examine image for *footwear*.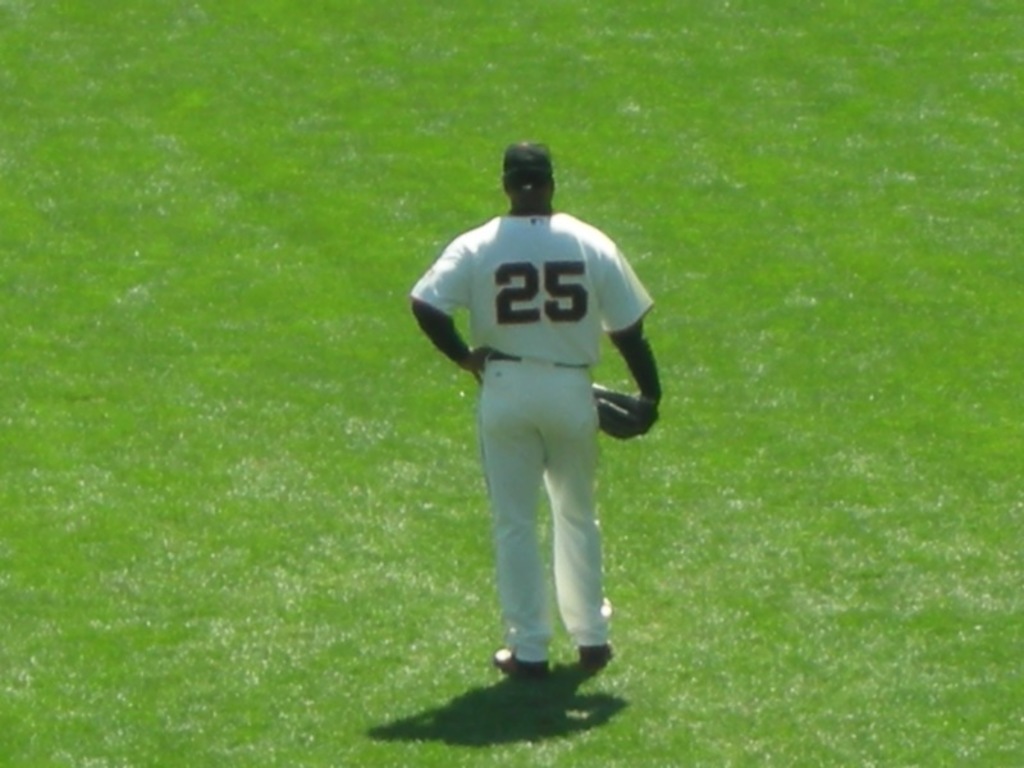
Examination result: [left=489, top=646, right=554, bottom=682].
